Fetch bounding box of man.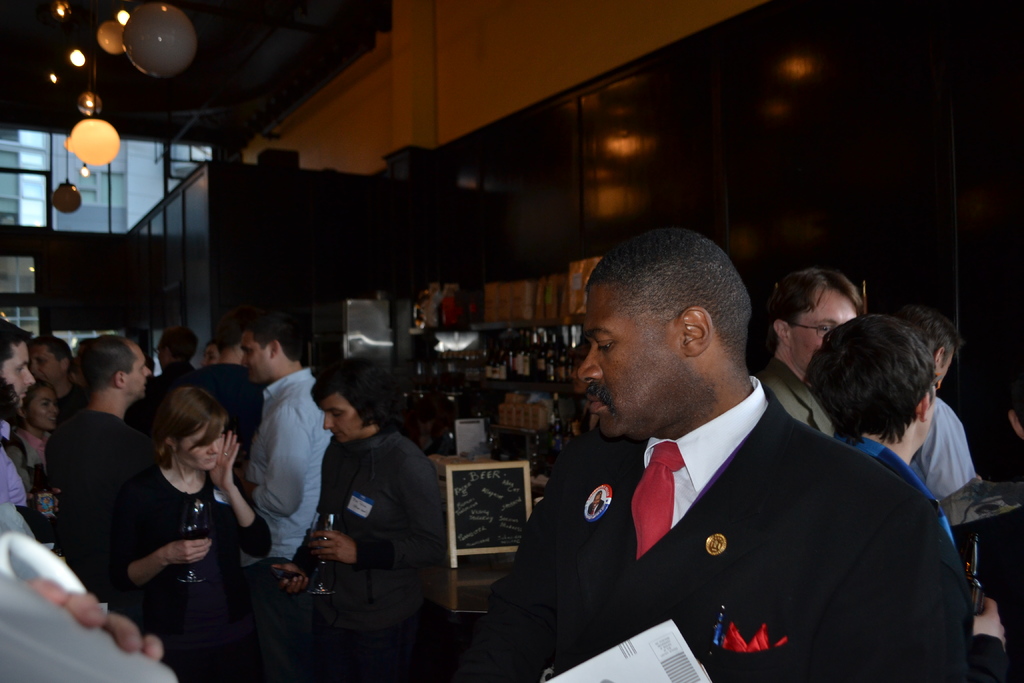
Bbox: x1=46, y1=335, x2=155, y2=502.
